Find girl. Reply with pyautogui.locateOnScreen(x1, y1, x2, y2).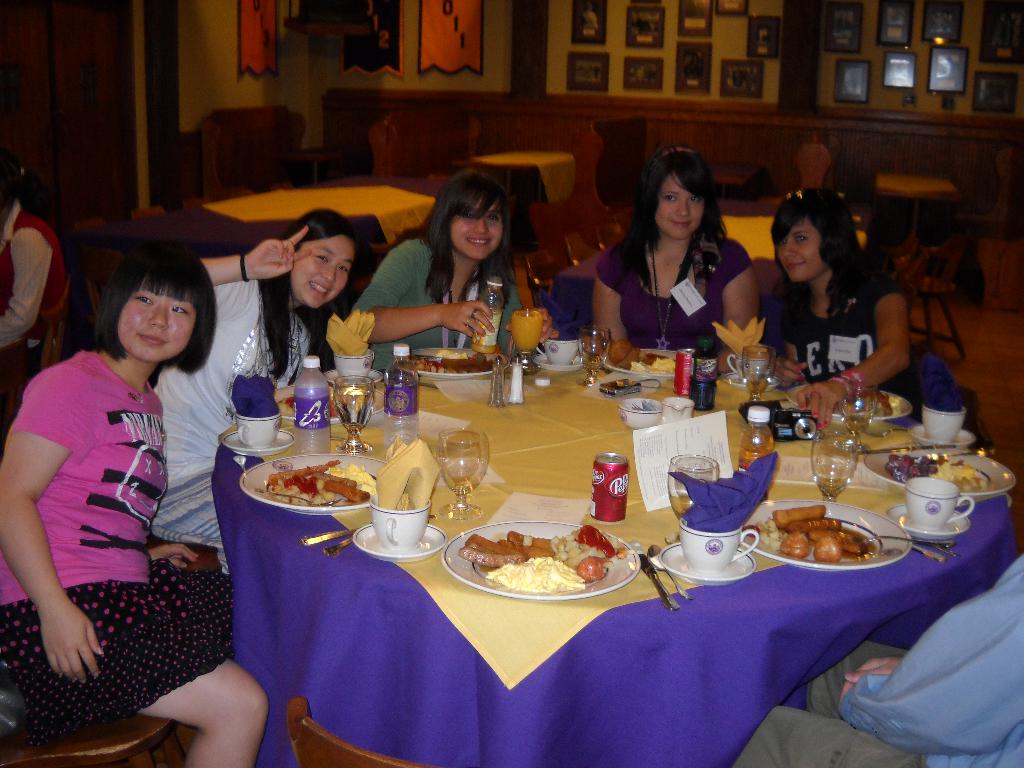
pyautogui.locateOnScreen(771, 189, 909, 428).
